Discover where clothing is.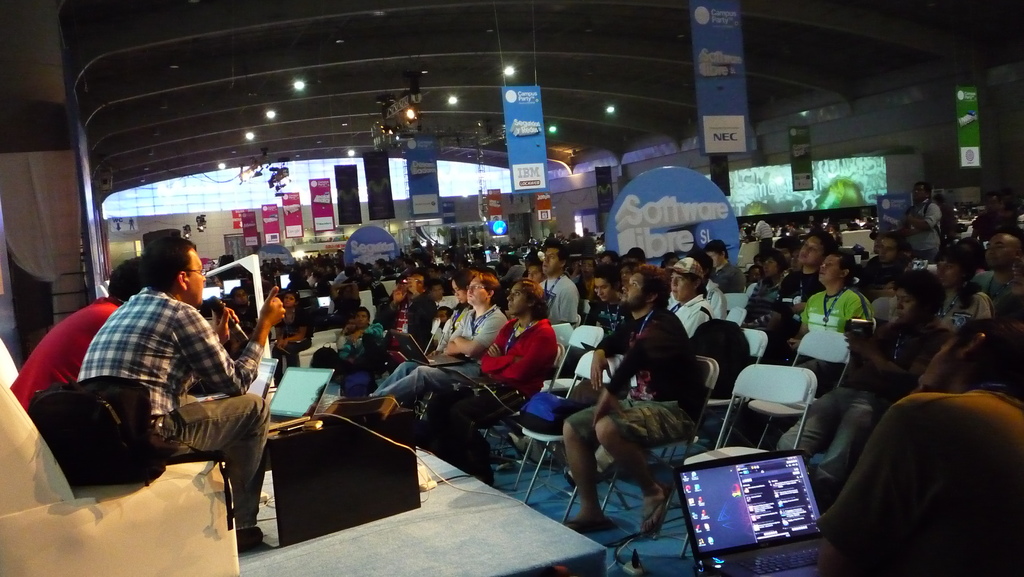
Discovered at box(905, 204, 945, 263).
